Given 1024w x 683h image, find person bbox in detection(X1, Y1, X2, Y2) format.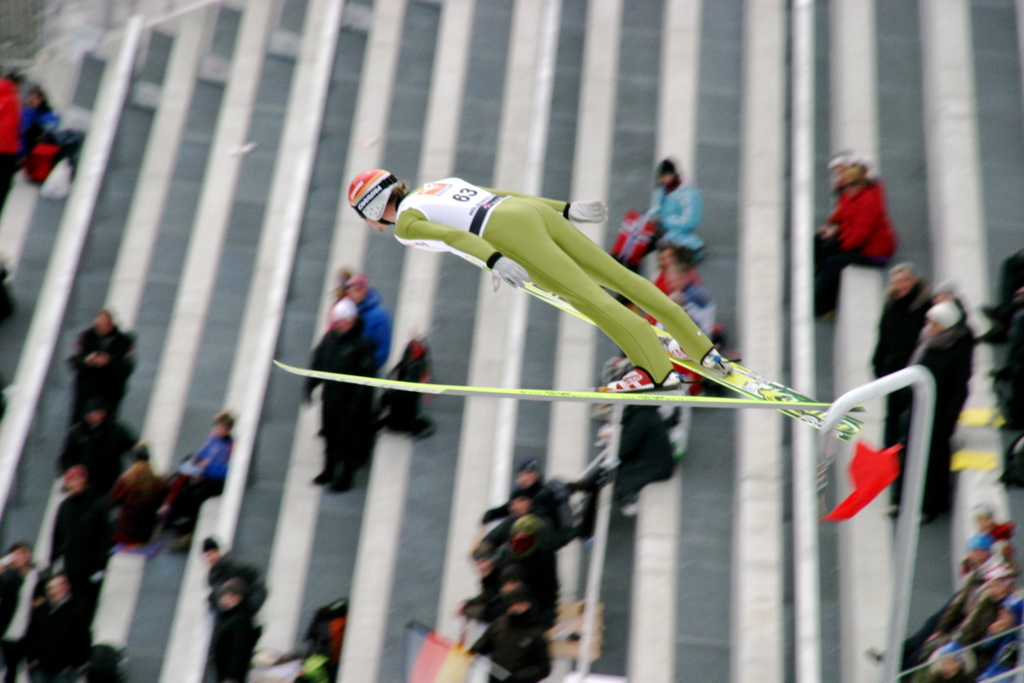
detection(904, 304, 971, 523).
